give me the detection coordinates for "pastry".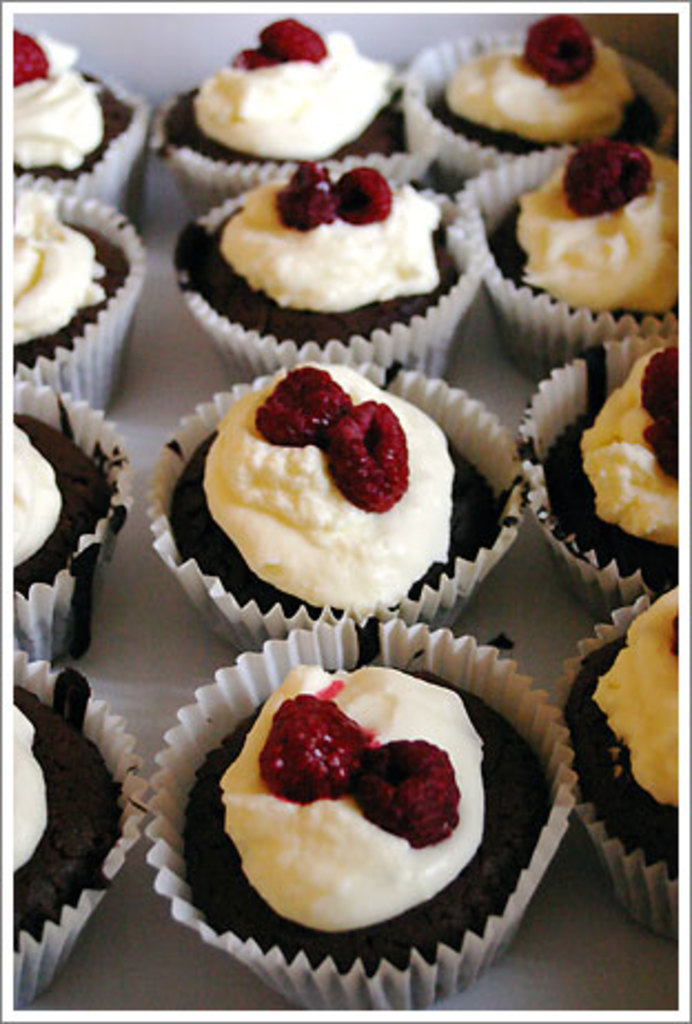
{"left": 519, "top": 339, "right": 685, "bottom": 601}.
